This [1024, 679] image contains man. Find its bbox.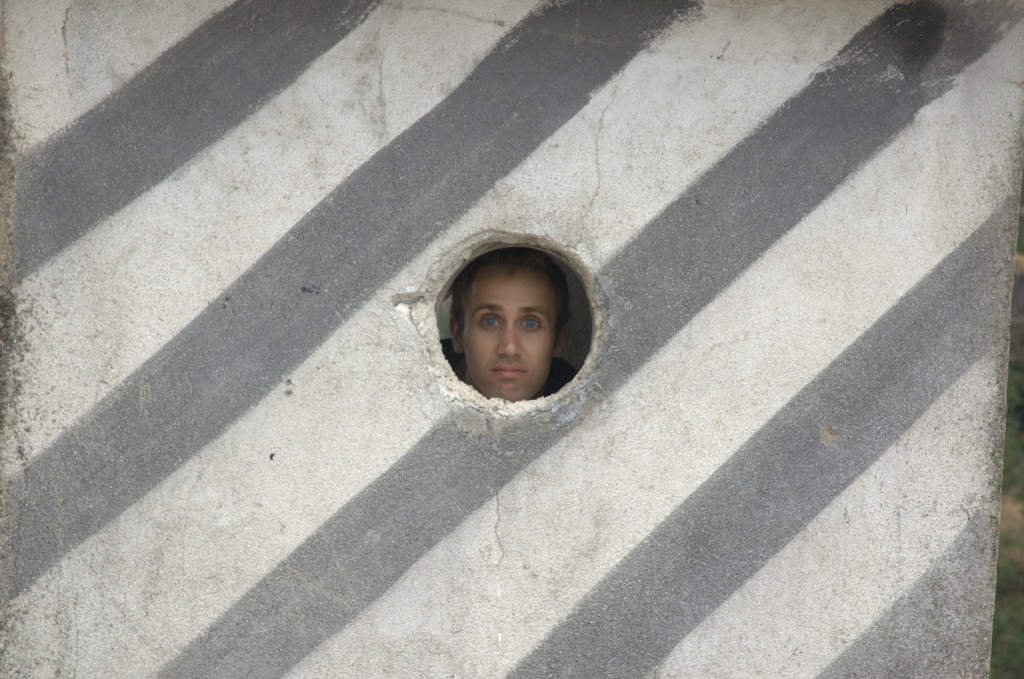
Rect(433, 244, 577, 398).
